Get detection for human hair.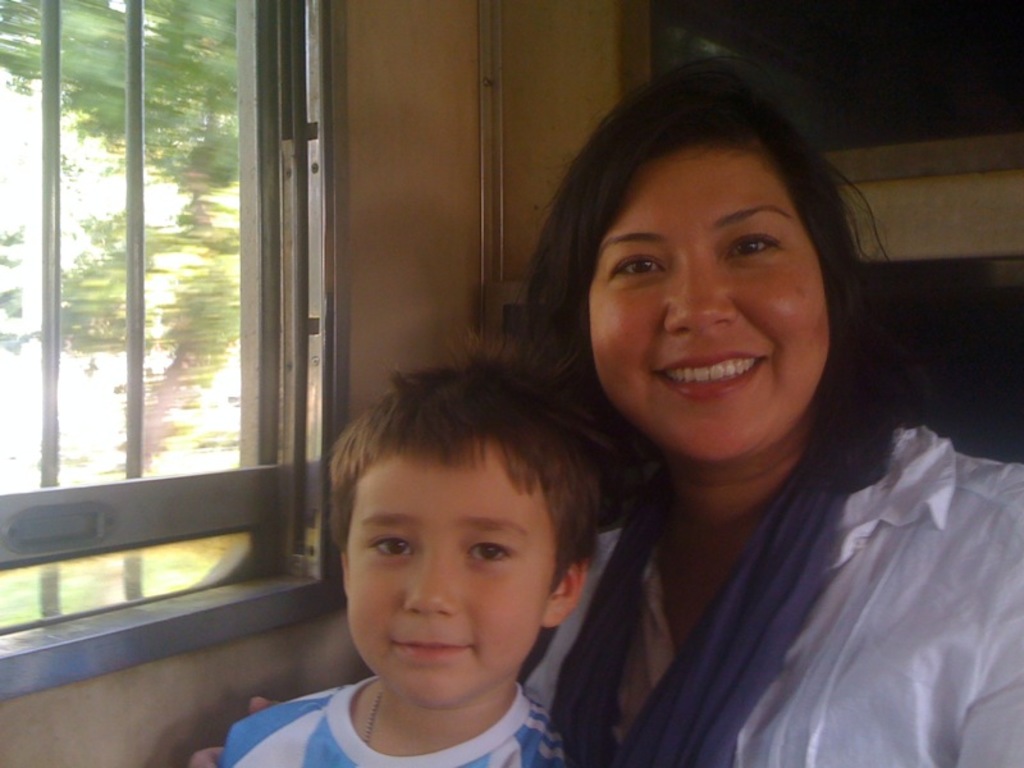
Detection: (314, 348, 630, 677).
